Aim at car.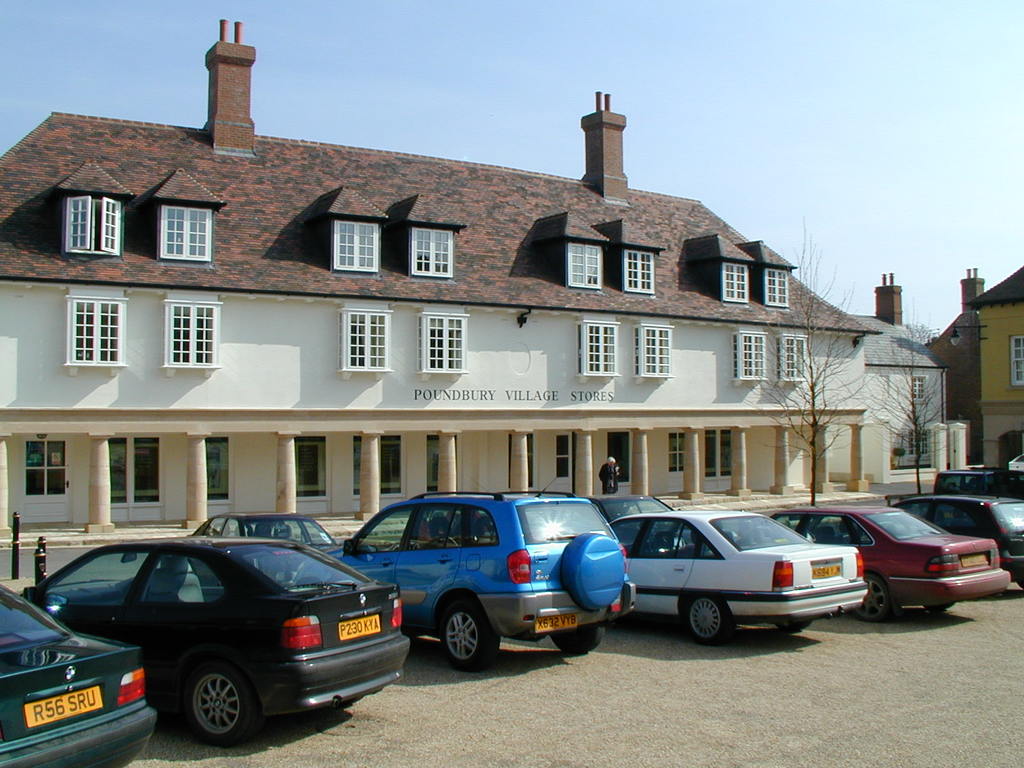
Aimed at pyautogui.locateOnScreen(0, 576, 161, 767).
